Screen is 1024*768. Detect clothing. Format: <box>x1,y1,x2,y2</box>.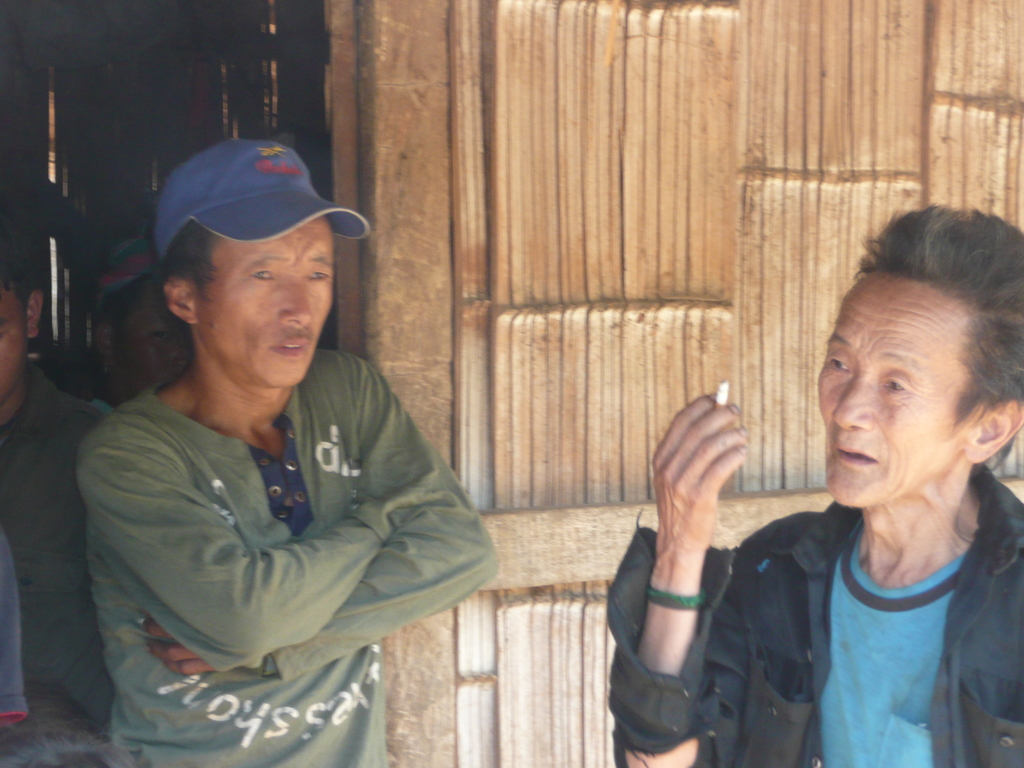
<box>0,541,31,728</box>.
